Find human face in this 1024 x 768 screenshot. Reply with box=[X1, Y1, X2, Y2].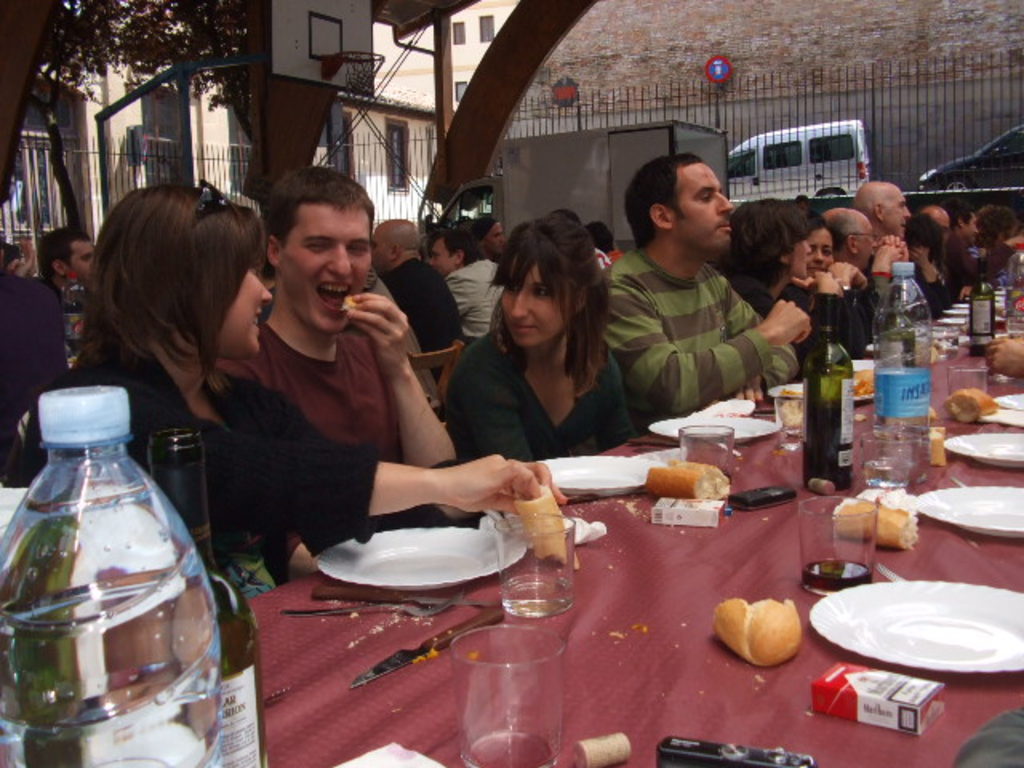
box=[221, 261, 278, 365].
